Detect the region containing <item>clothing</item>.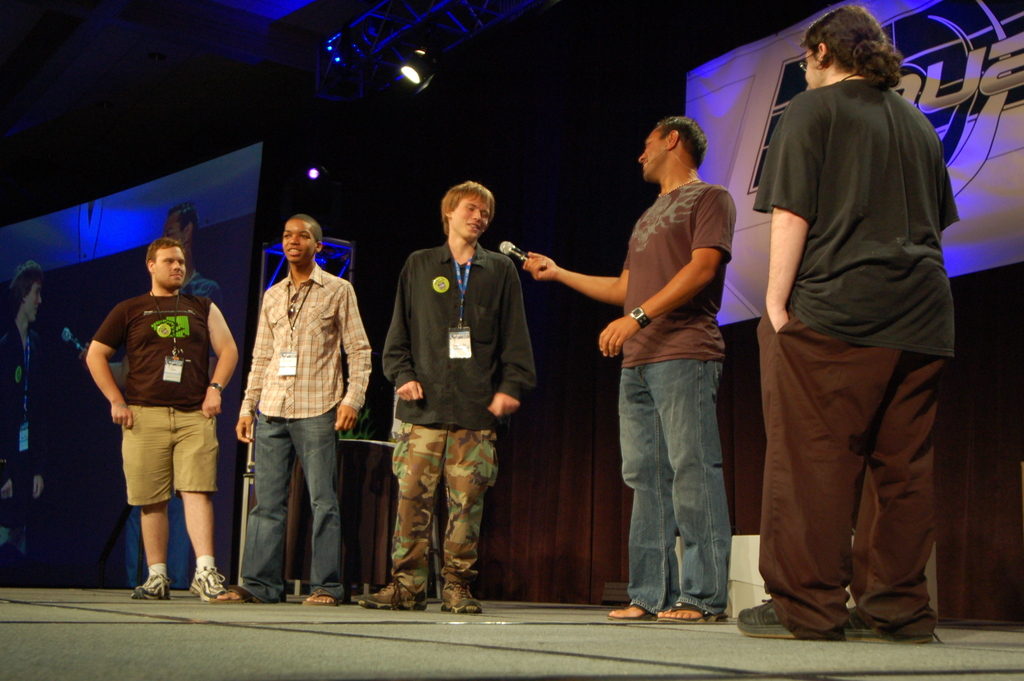
[x1=381, y1=236, x2=538, y2=432].
